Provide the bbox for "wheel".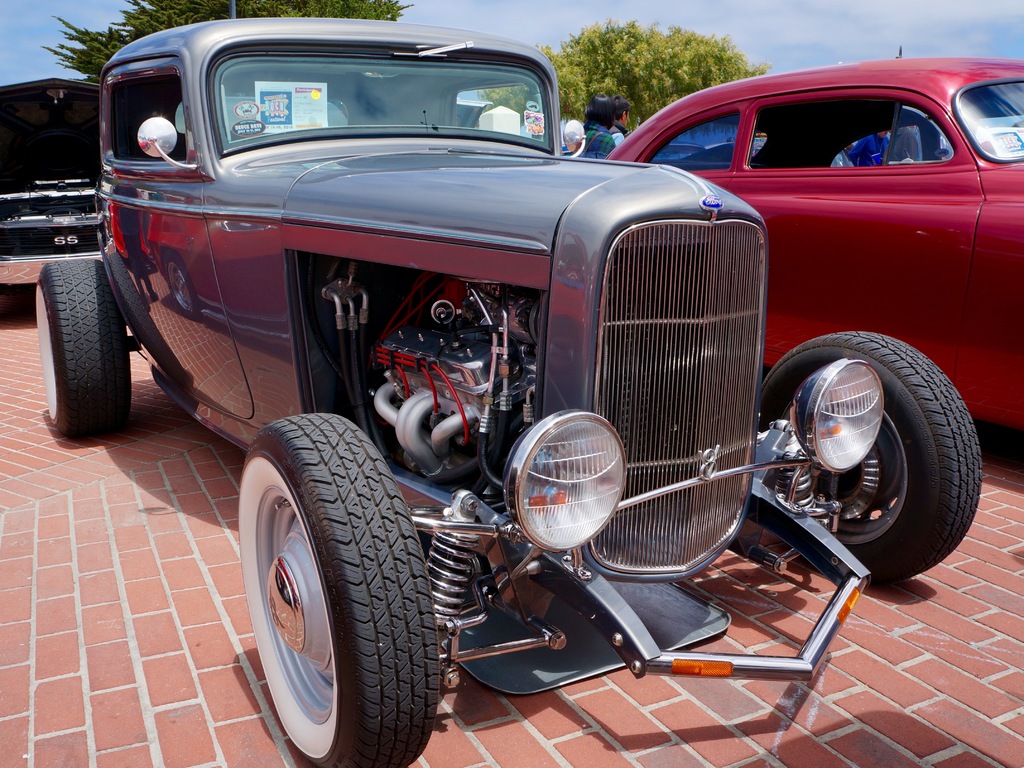
bbox=(759, 332, 984, 585).
